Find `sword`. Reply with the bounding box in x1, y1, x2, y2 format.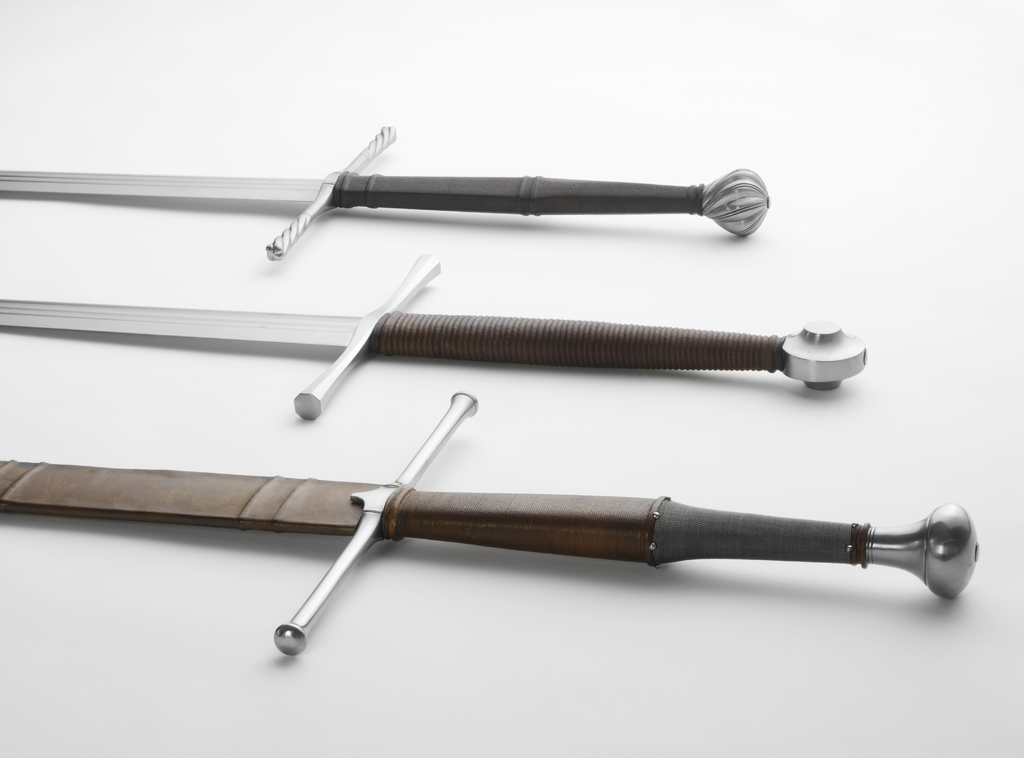
0, 126, 771, 261.
